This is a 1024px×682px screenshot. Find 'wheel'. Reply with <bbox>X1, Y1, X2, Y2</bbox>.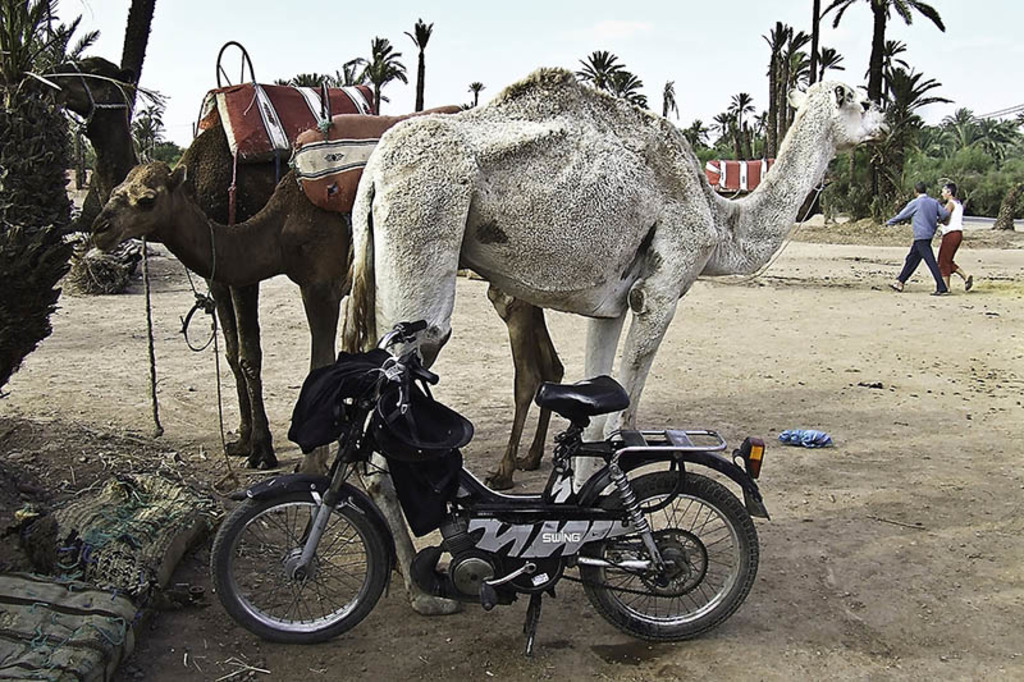
<bbox>207, 482, 394, 645</bbox>.
